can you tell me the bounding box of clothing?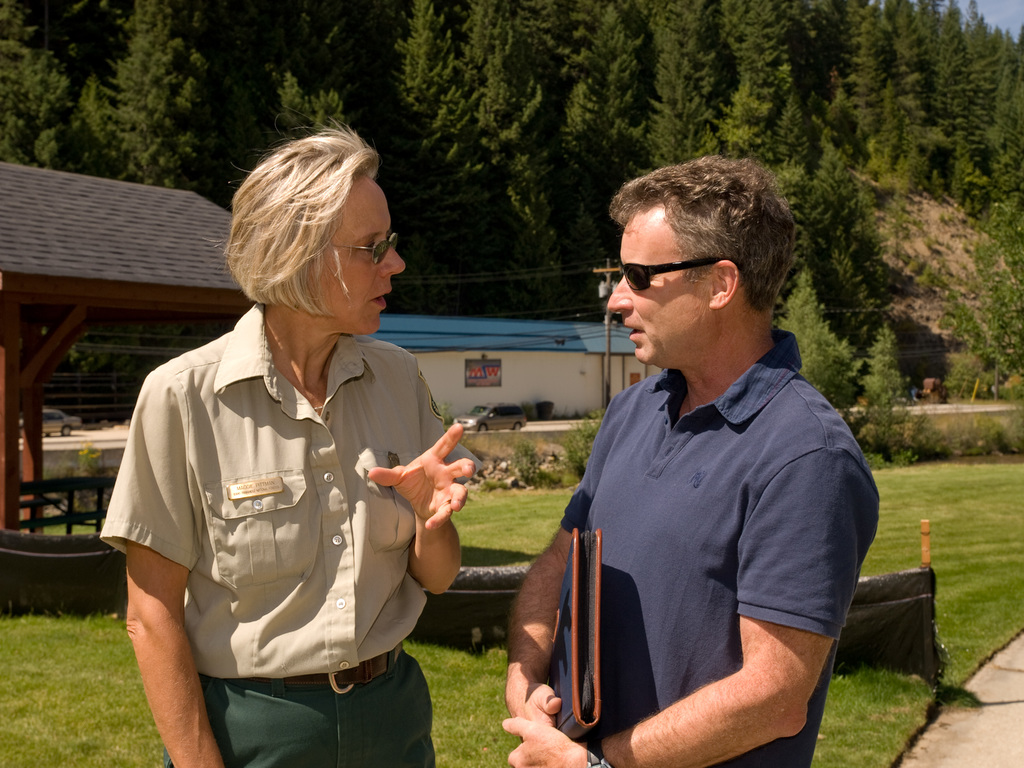
pyautogui.locateOnScreen(100, 301, 487, 767).
